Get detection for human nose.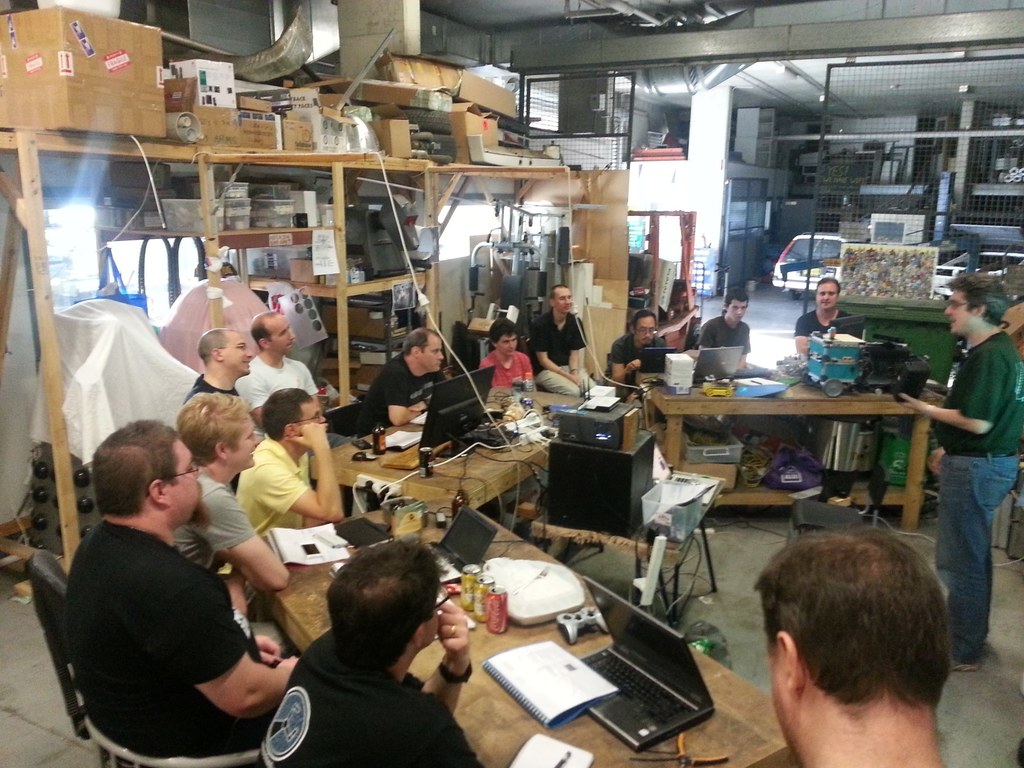
Detection: <region>285, 331, 294, 342</region>.
